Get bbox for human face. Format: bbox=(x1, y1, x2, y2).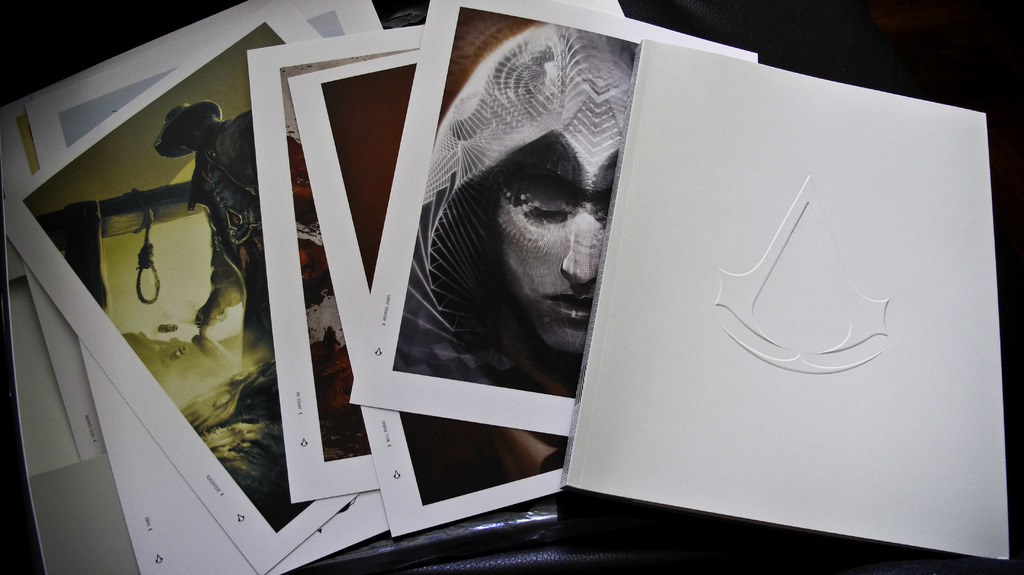
bbox=(168, 118, 218, 151).
